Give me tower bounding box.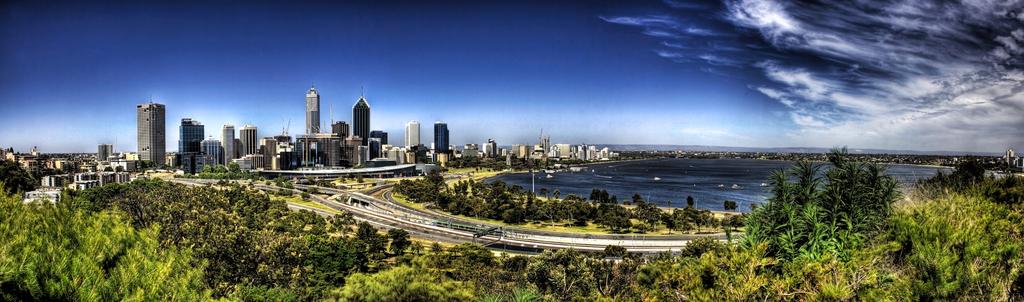
bbox=(280, 135, 295, 164).
